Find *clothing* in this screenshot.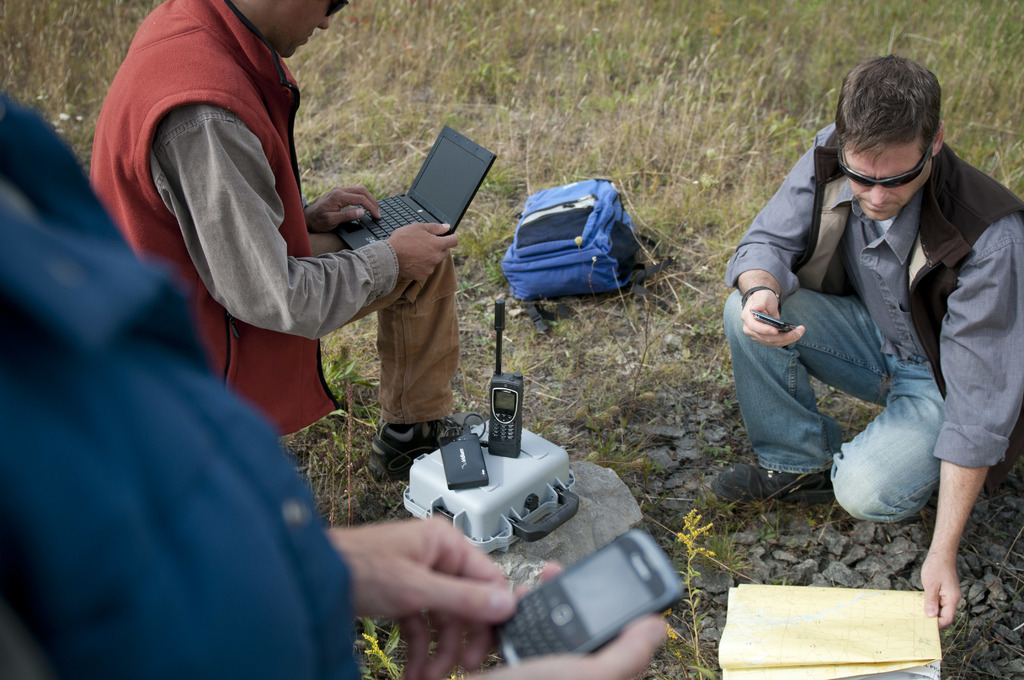
The bounding box for *clothing* is <box>0,88,358,679</box>.
